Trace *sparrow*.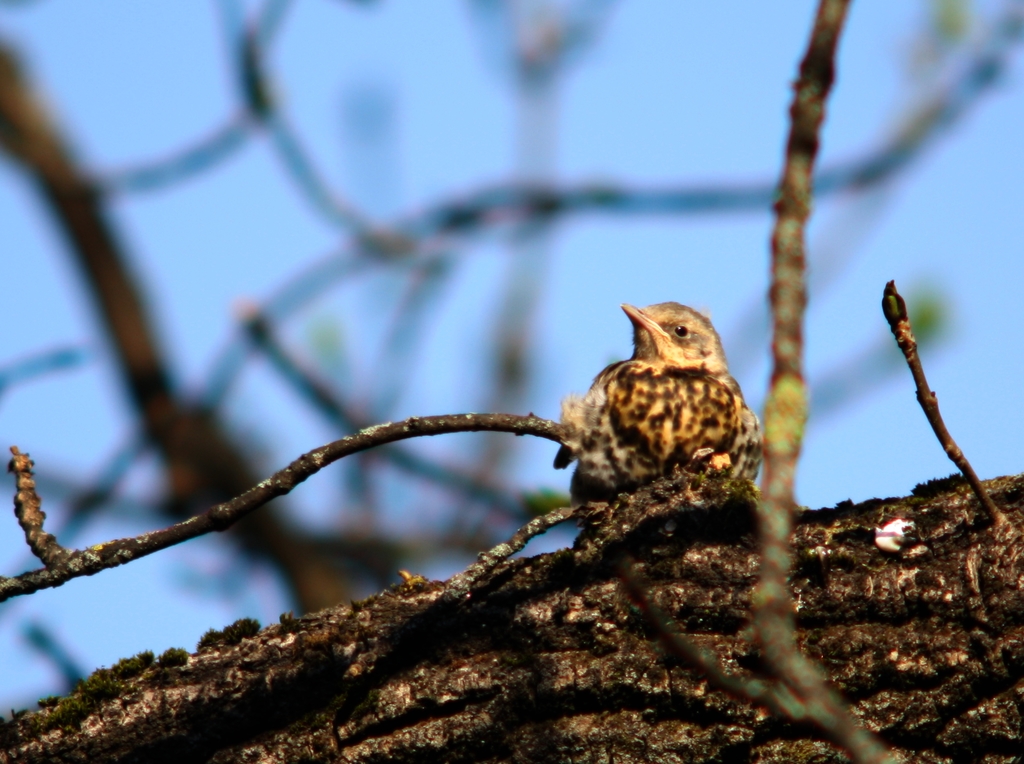
Traced to left=548, top=295, right=769, bottom=560.
